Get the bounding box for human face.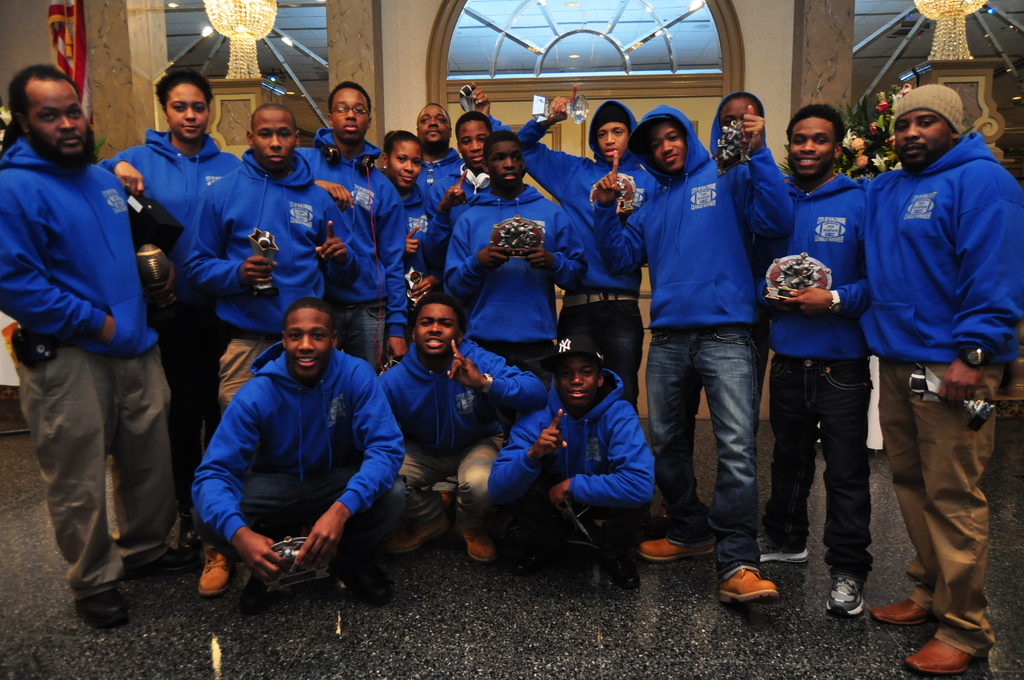
[721,97,754,156].
